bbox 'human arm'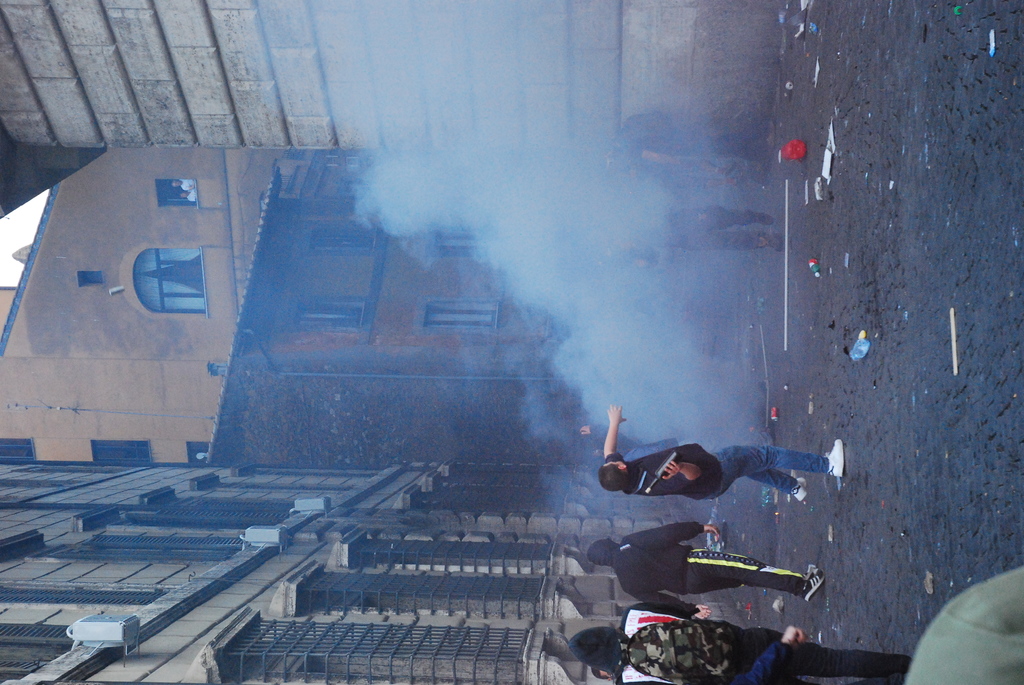
crop(638, 523, 721, 549)
